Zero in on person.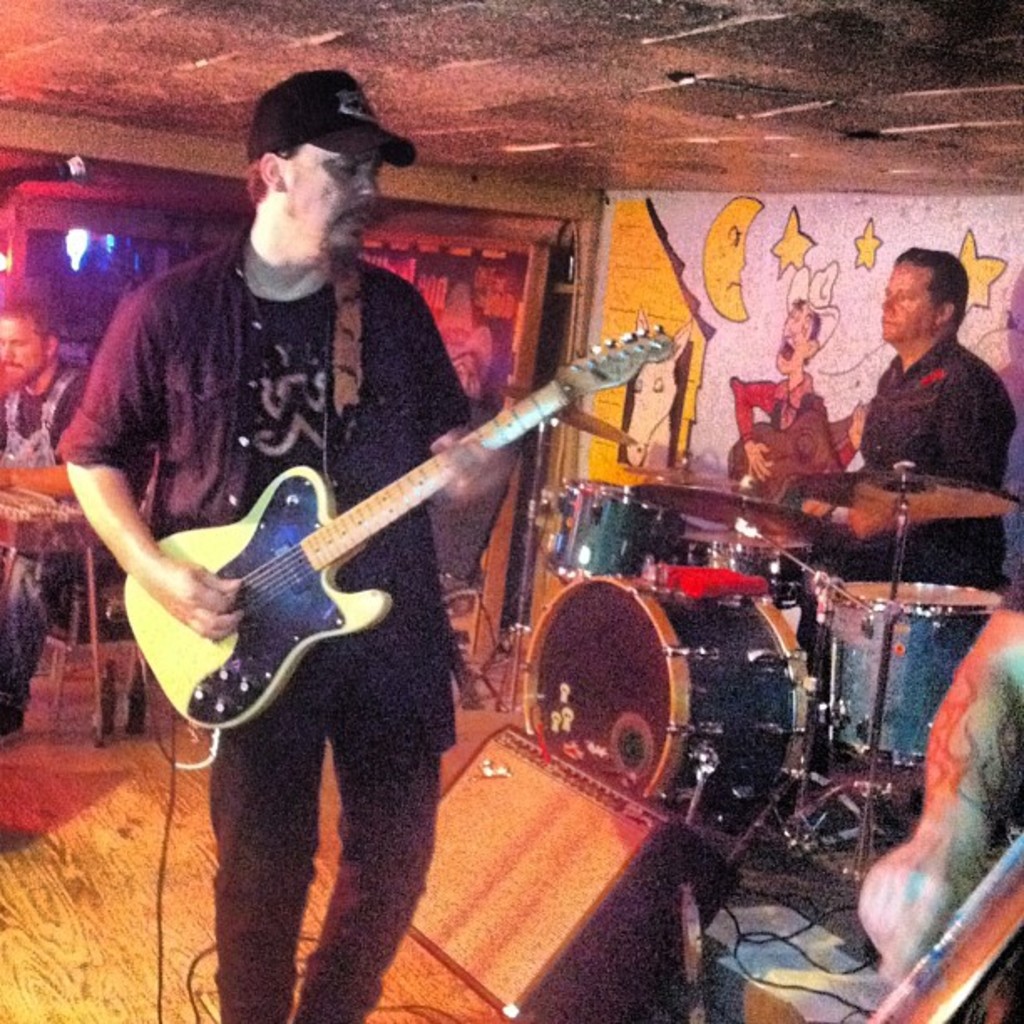
Zeroed in: detection(57, 64, 517, 1022).
